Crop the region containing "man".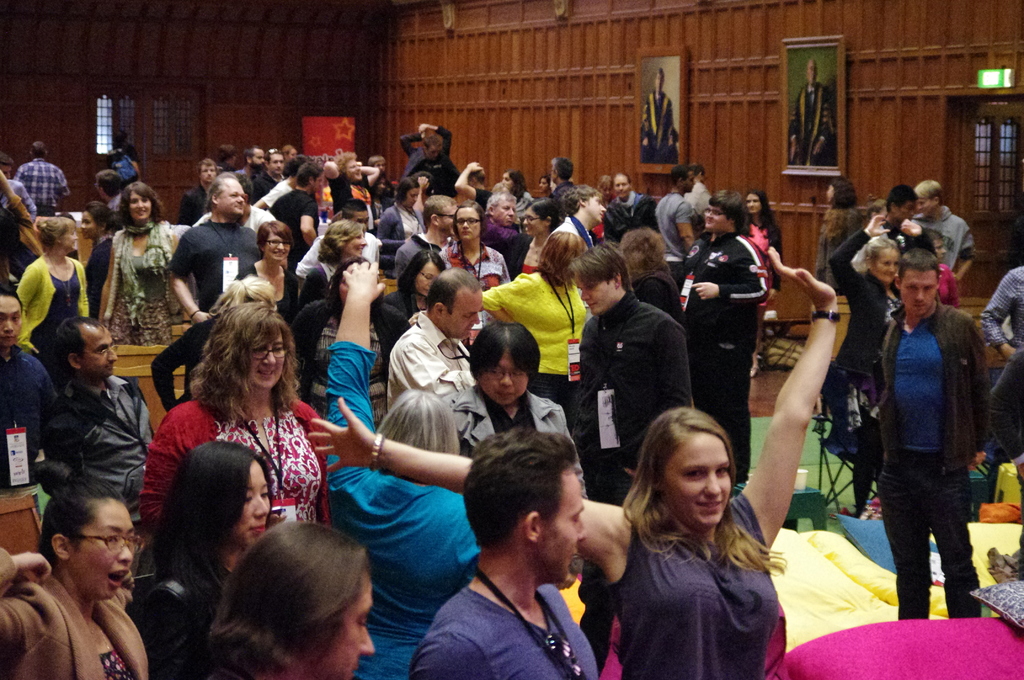
Crop region: <box>273,157,330,325</box>.
